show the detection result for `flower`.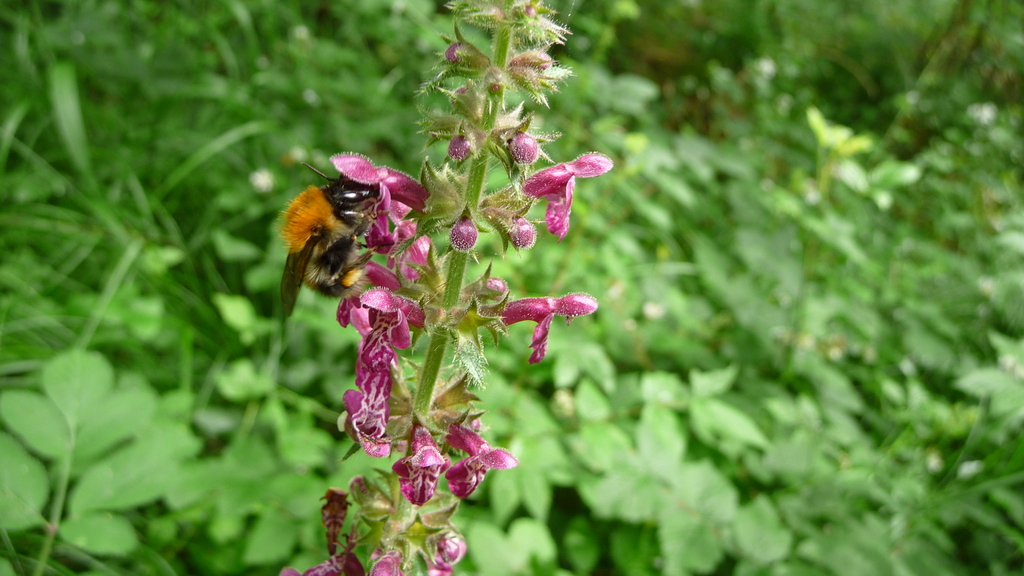
l=756, t=57, r=774, b=78.
